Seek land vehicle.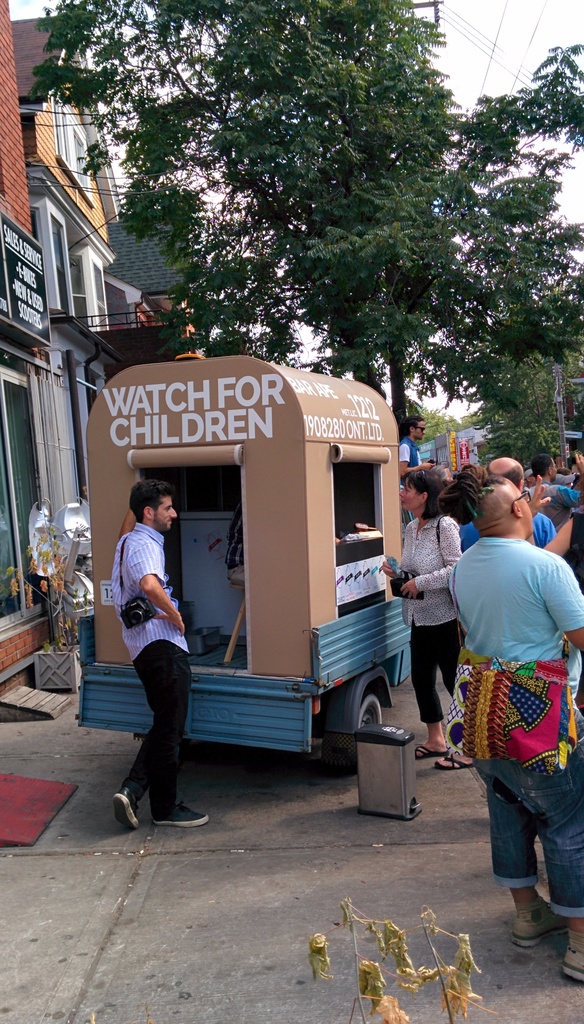
box(72, 360, 460, 799).
